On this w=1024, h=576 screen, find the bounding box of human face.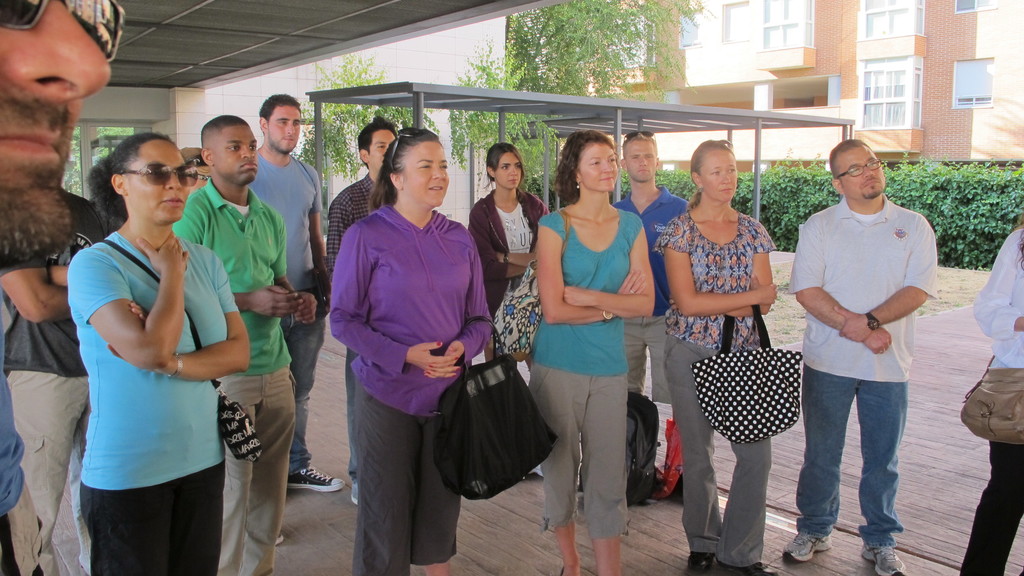
Bounding box: 406,135,447,207.
